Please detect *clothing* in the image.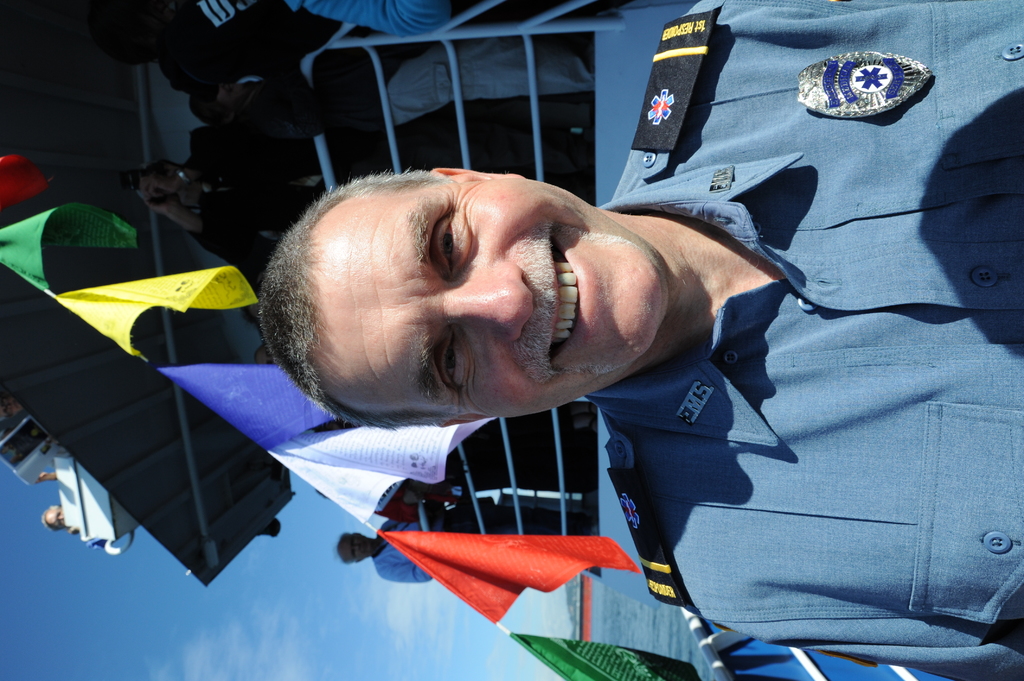
[581, 0, 1023, 680].
